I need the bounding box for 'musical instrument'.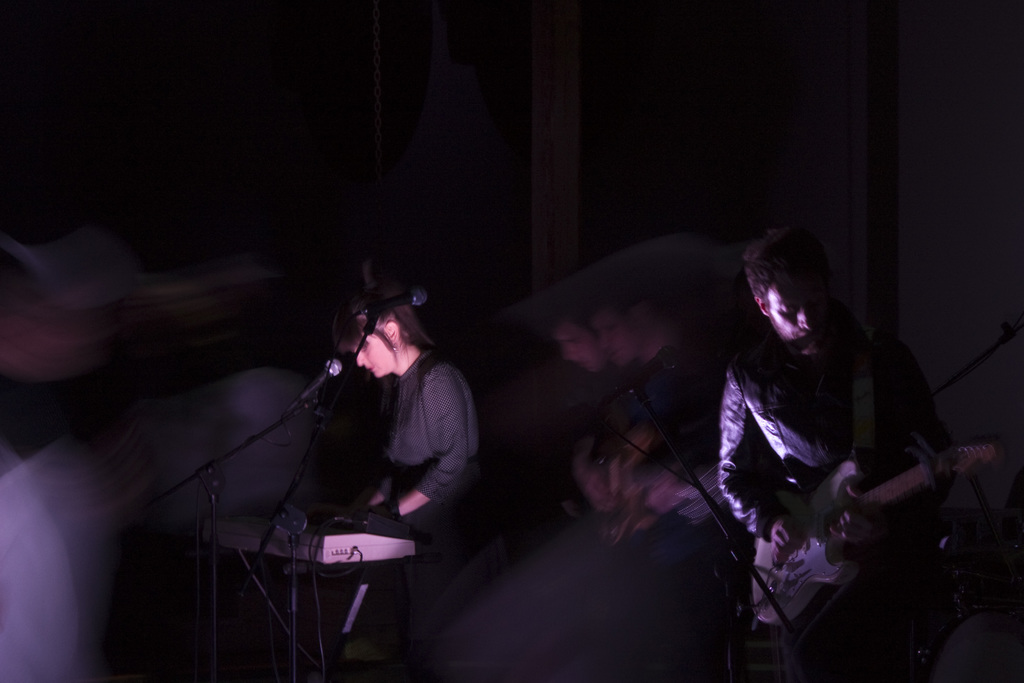
Here it is: left=203, top=507, right=422, bottom=573.
